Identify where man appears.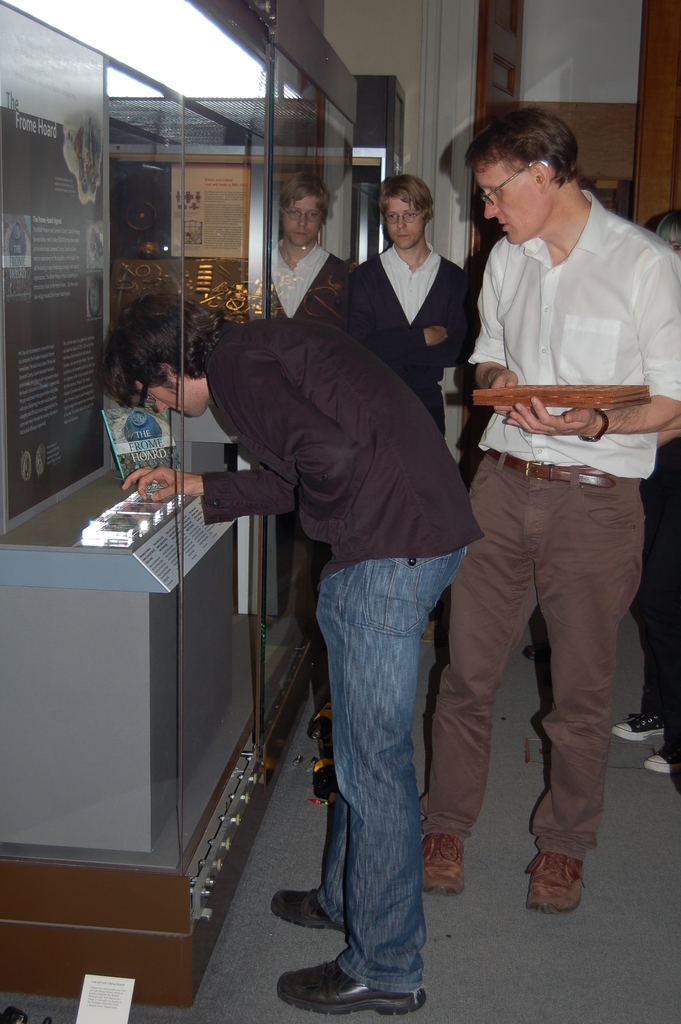
Appears at <region>96, 301, 496, 1021</region>.
